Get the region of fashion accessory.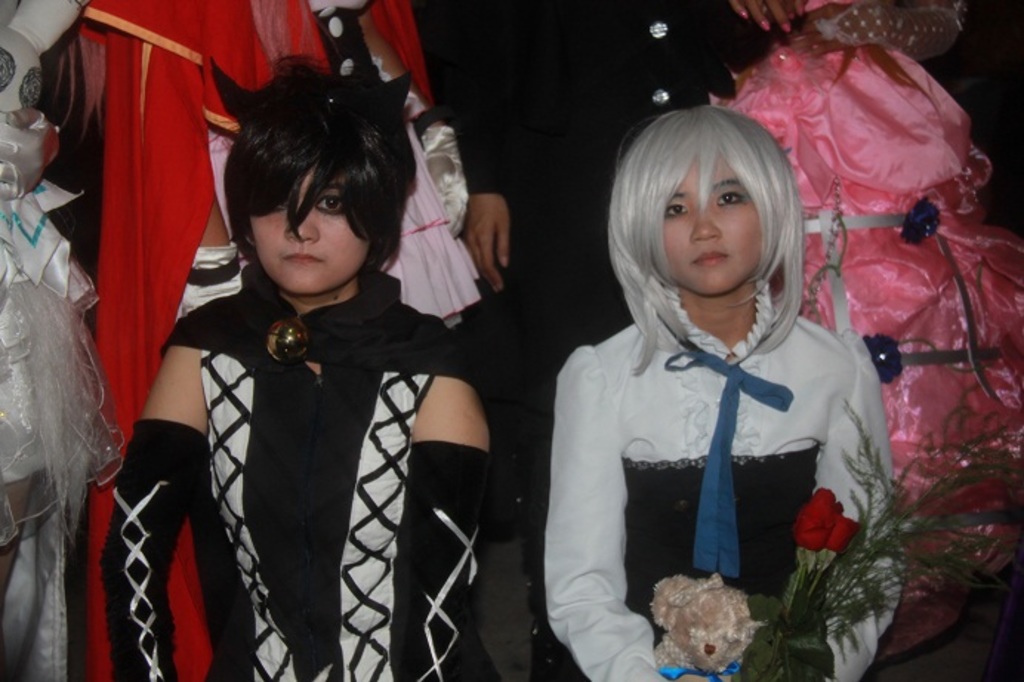
pyautogui.locateOnScreen(400, 442, 494, 681).
